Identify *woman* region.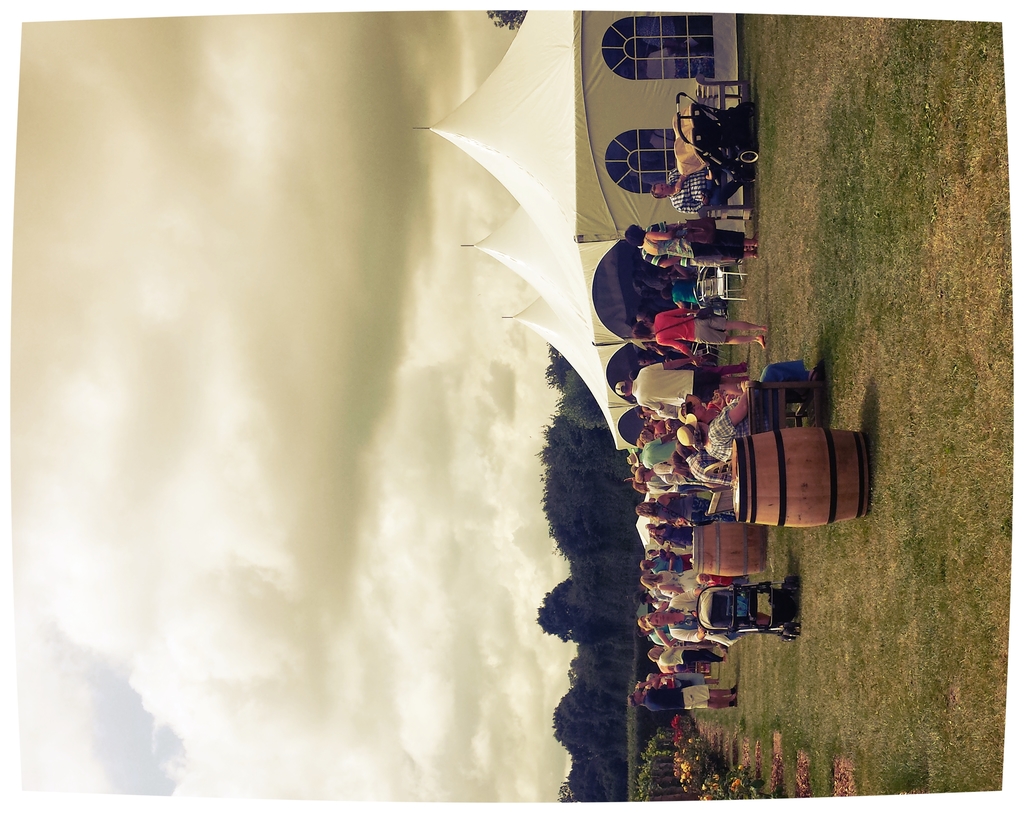
Region: x1=646 y1=641 x2=730 y2=663.
